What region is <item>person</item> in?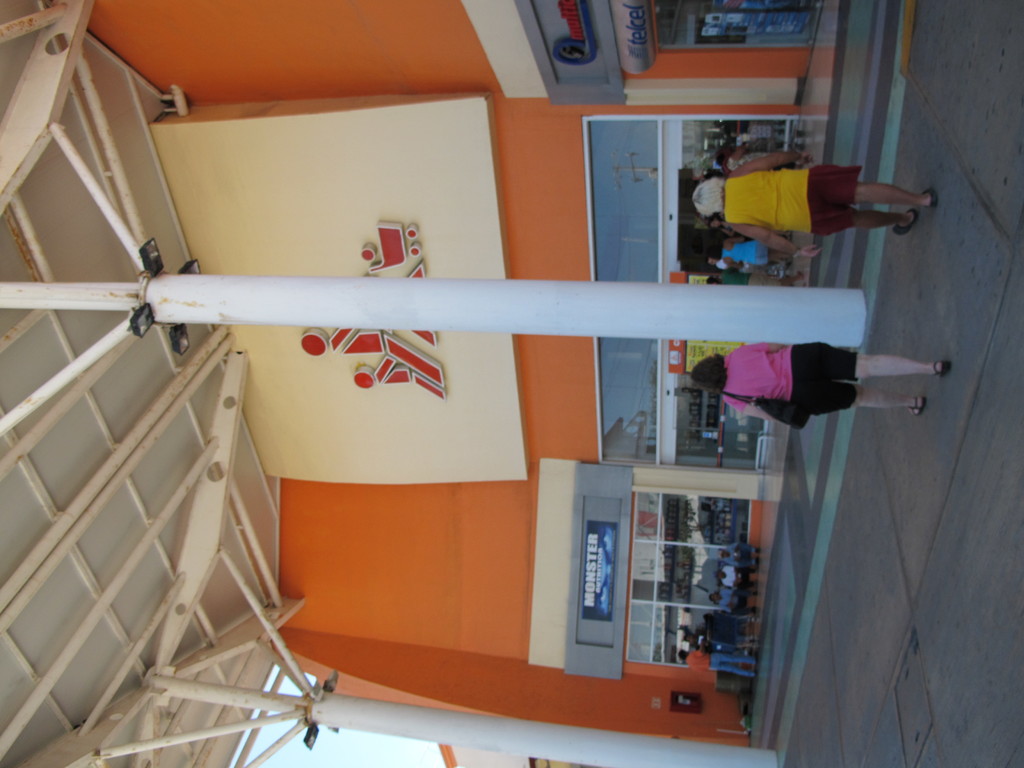
[left=703, top=269, right=783, bottom=287].
